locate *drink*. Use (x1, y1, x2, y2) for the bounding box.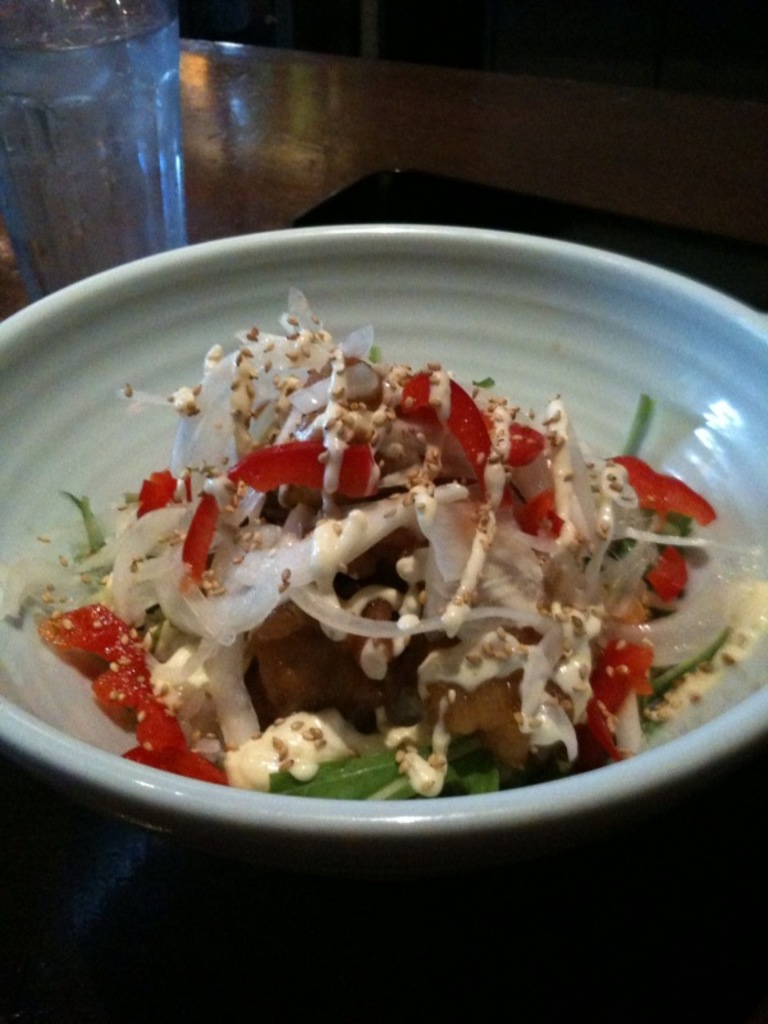
(0, 10, 195, 302).
